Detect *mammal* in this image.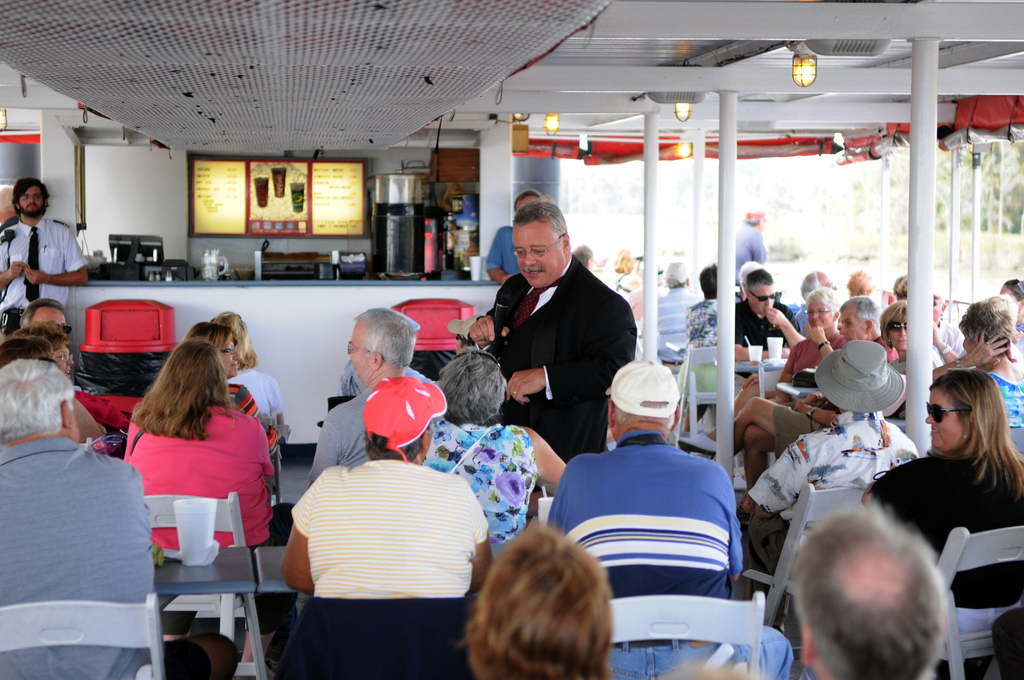
Detection: {"x1": 447, "y1": 312, "x2": 473, "y2": 350}.
